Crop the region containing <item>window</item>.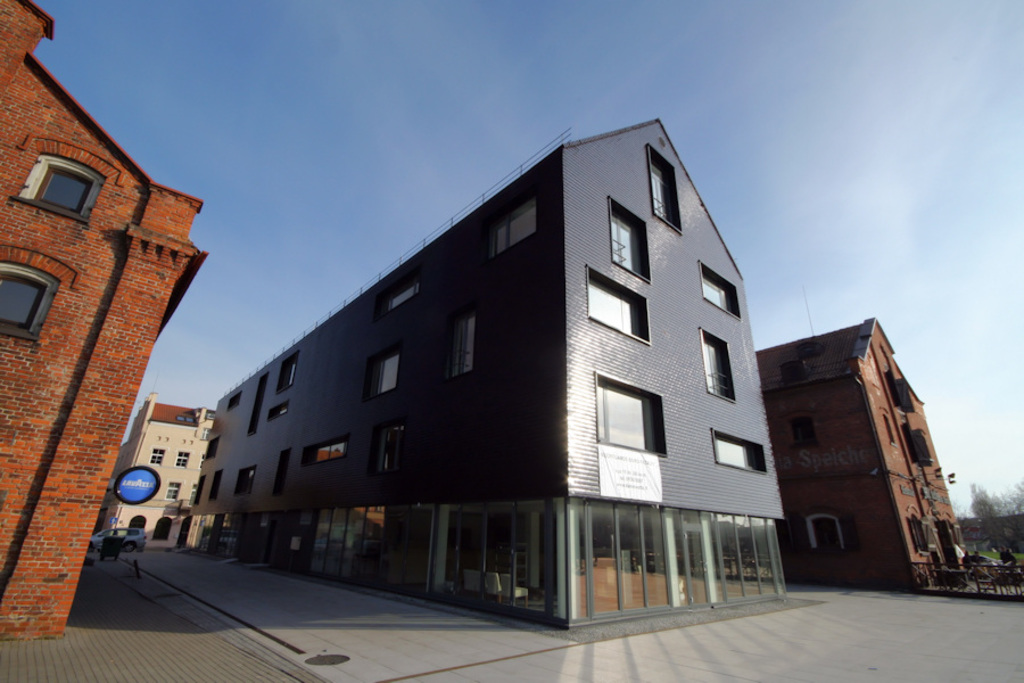
Crop region: 597 371 668 455.
